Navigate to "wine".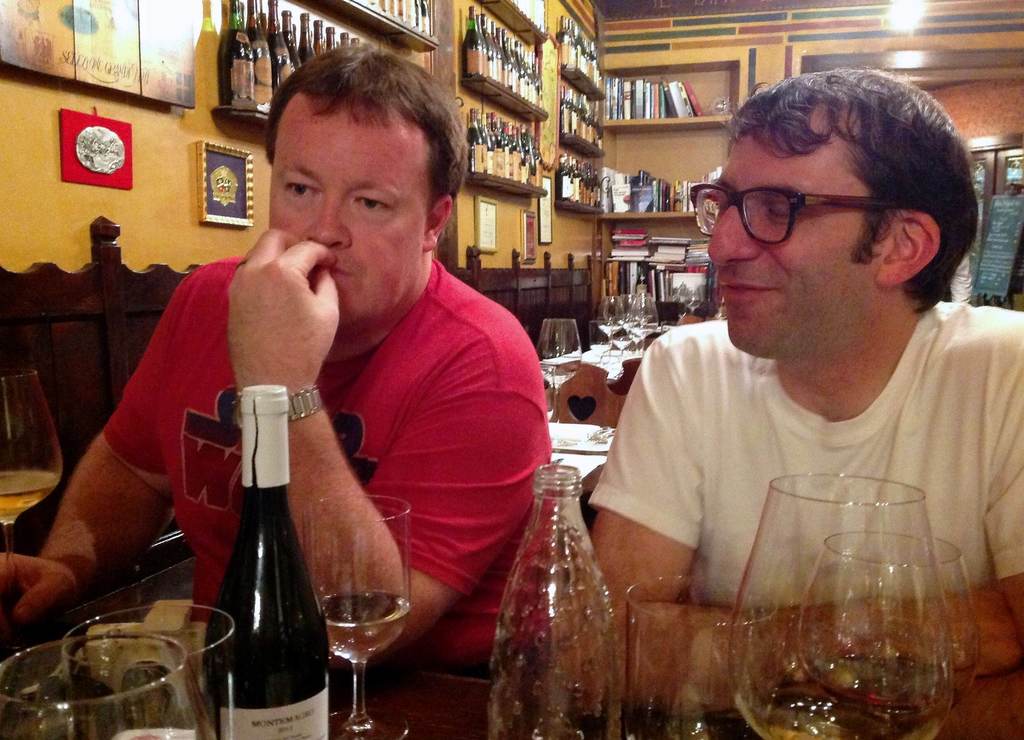
Navigation target: <bbox>329, 26, 335, 53</bbox>.
